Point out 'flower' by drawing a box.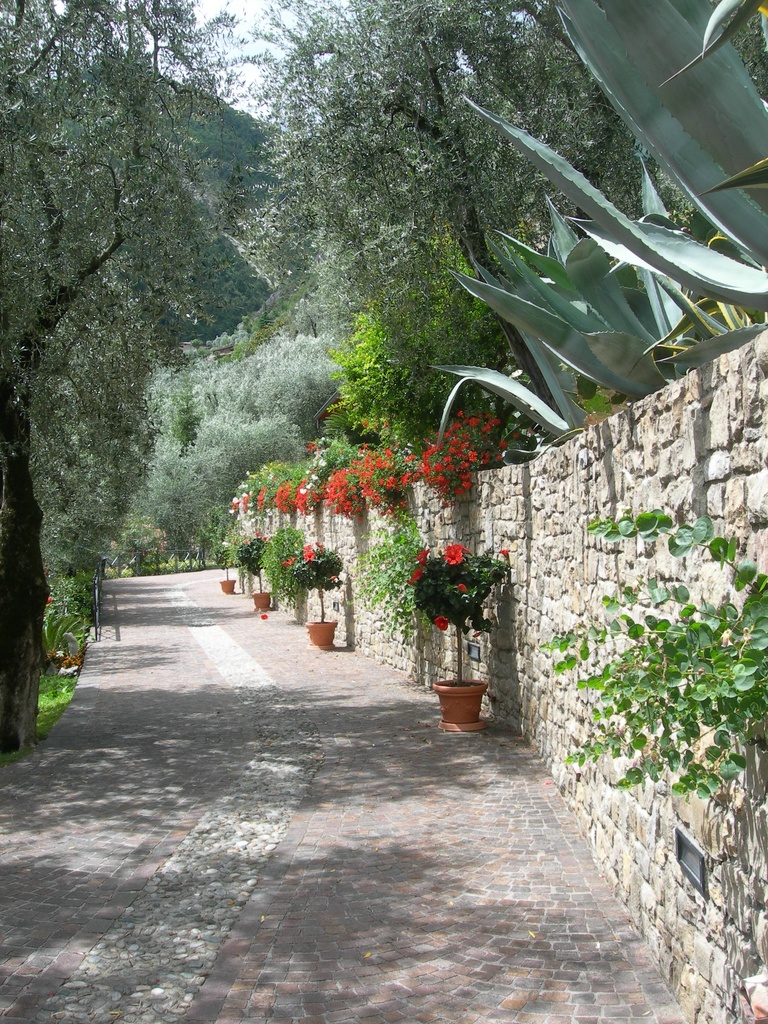
l=278, t=555, r=300, b=569.
